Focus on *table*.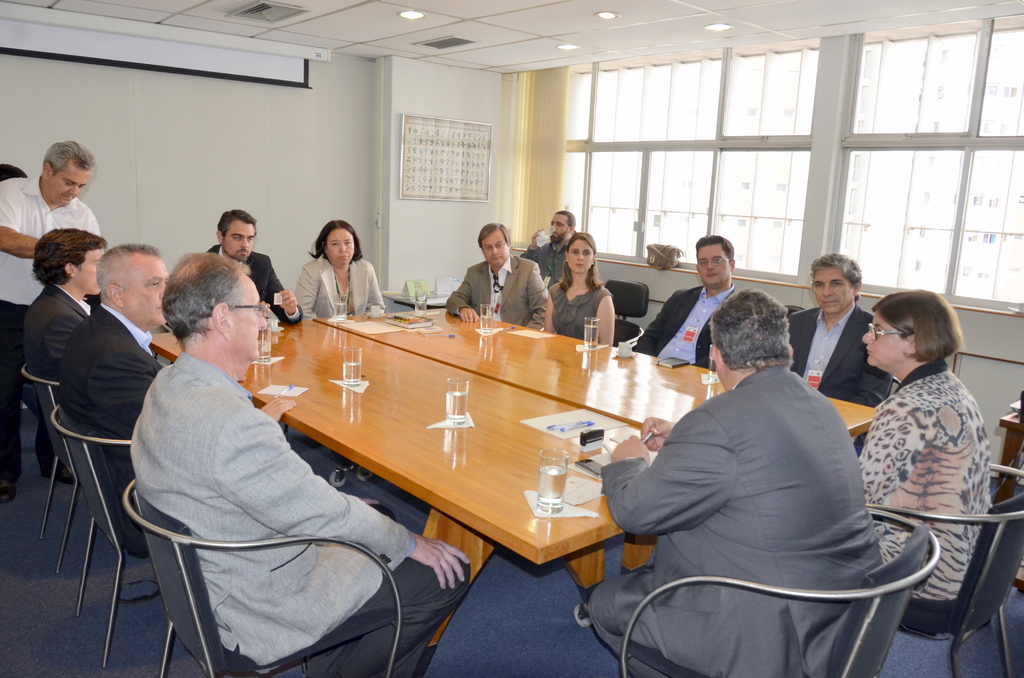
Focused at [317, 296, 886, 462].
